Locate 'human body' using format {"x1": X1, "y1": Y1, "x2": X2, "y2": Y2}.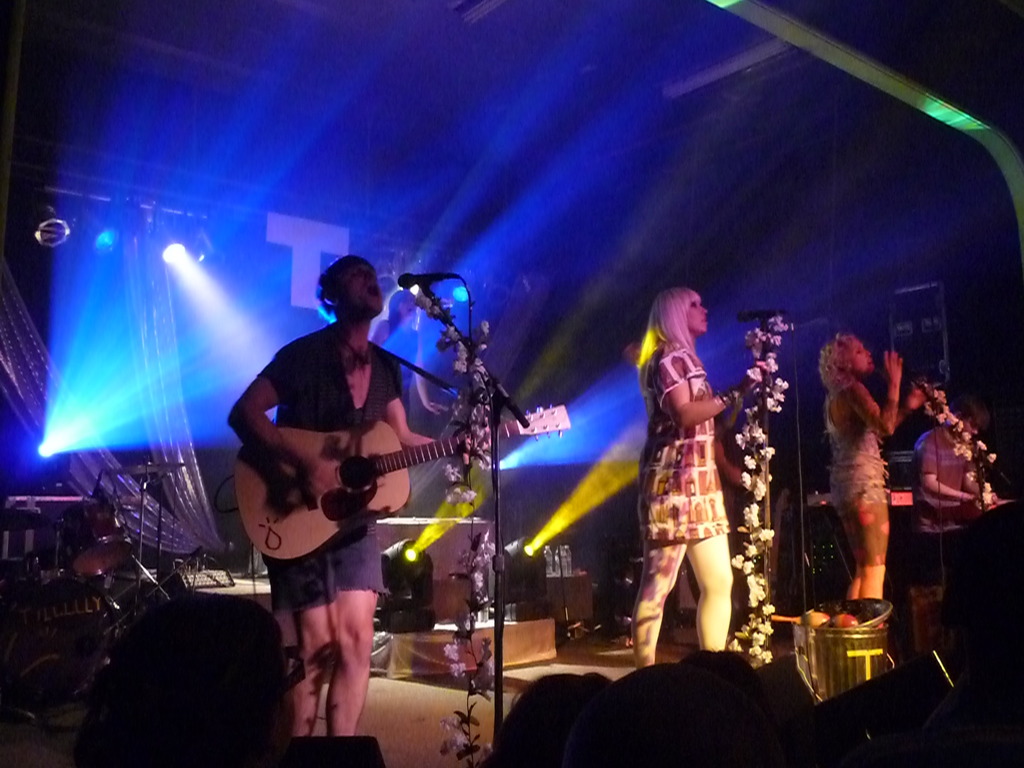
{"x1": 909, "y1": 394, "x2": 989, "y2": 585}.
